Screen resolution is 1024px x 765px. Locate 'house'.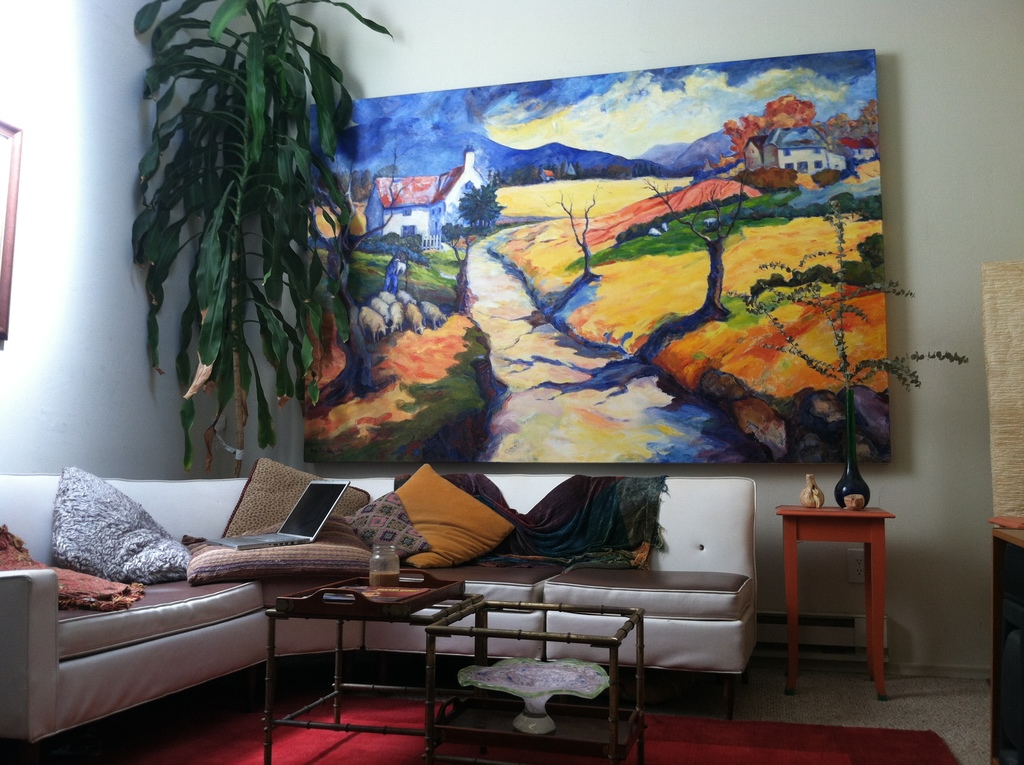
<region>0, 0, 1023, 764</region>.
